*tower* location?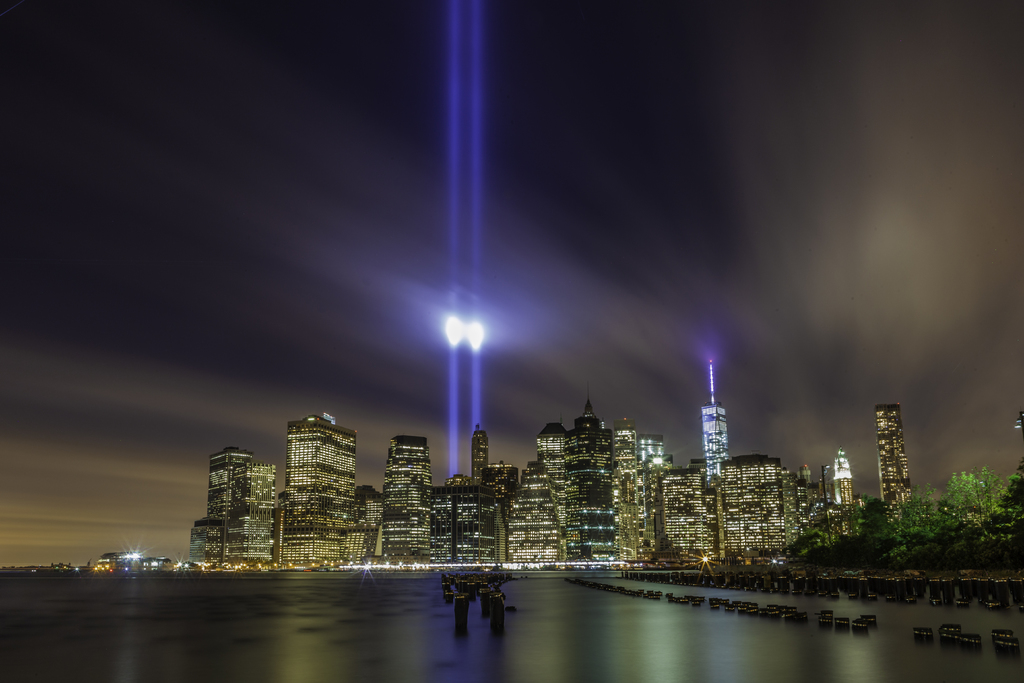
x1=832 y1=440 x2=854 y2=518
